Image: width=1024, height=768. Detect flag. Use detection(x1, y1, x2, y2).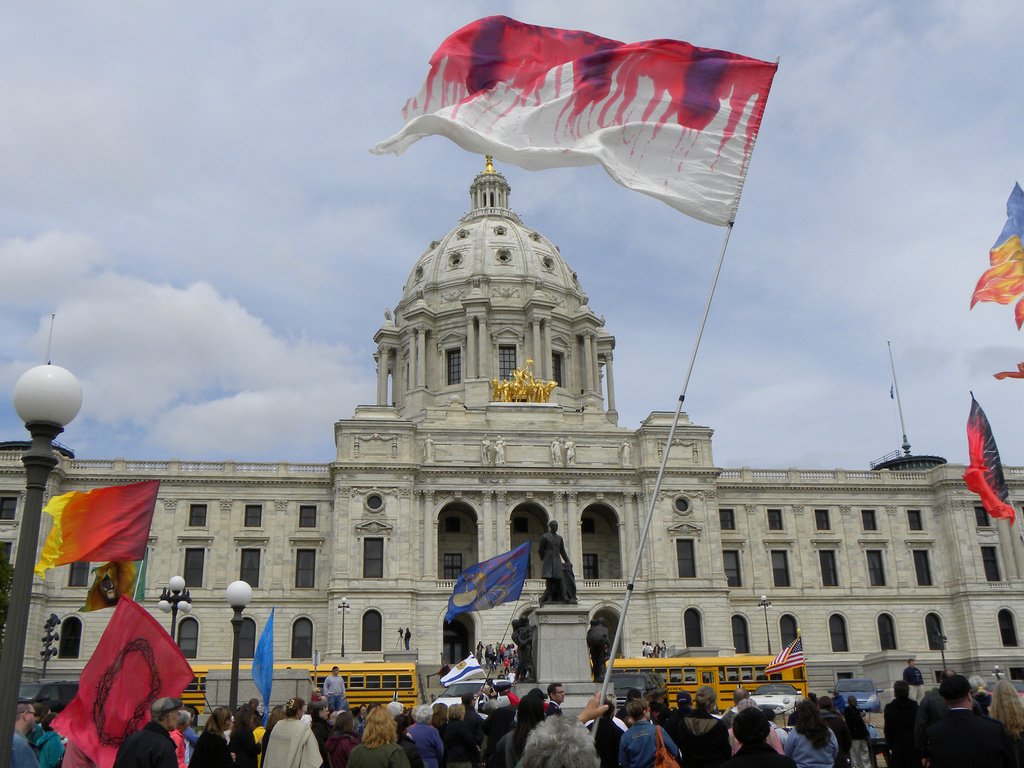
detection(442, 655, 490, 689).
